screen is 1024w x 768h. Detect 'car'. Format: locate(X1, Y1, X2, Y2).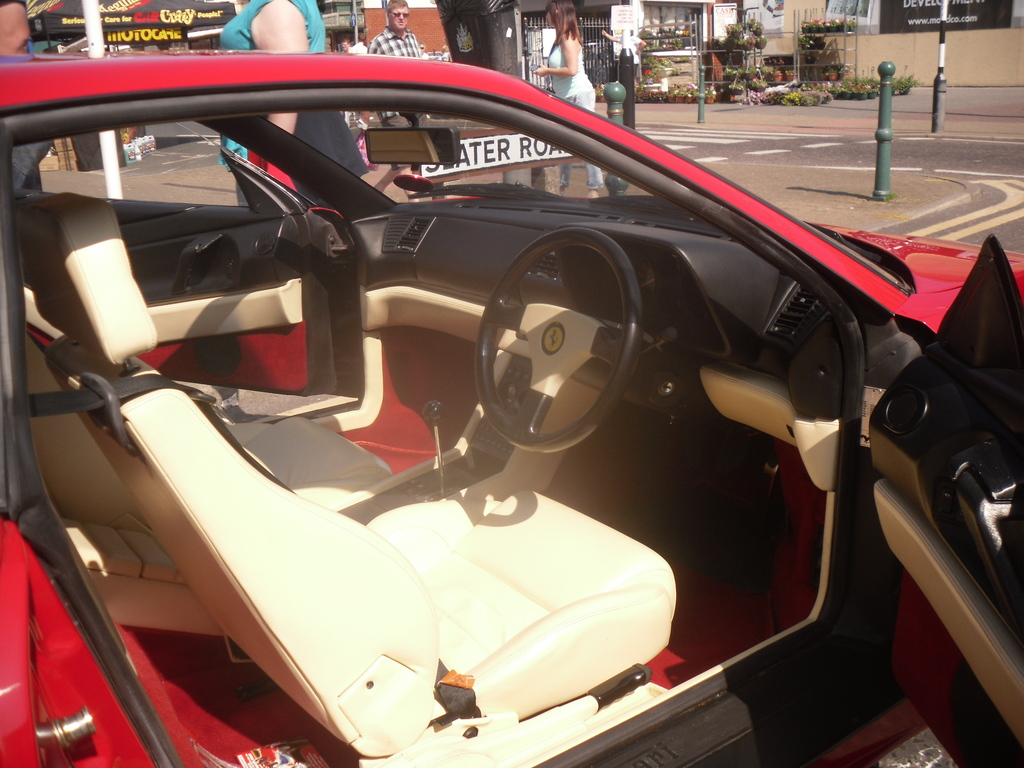
locate(2, 45, 1020, 767).
